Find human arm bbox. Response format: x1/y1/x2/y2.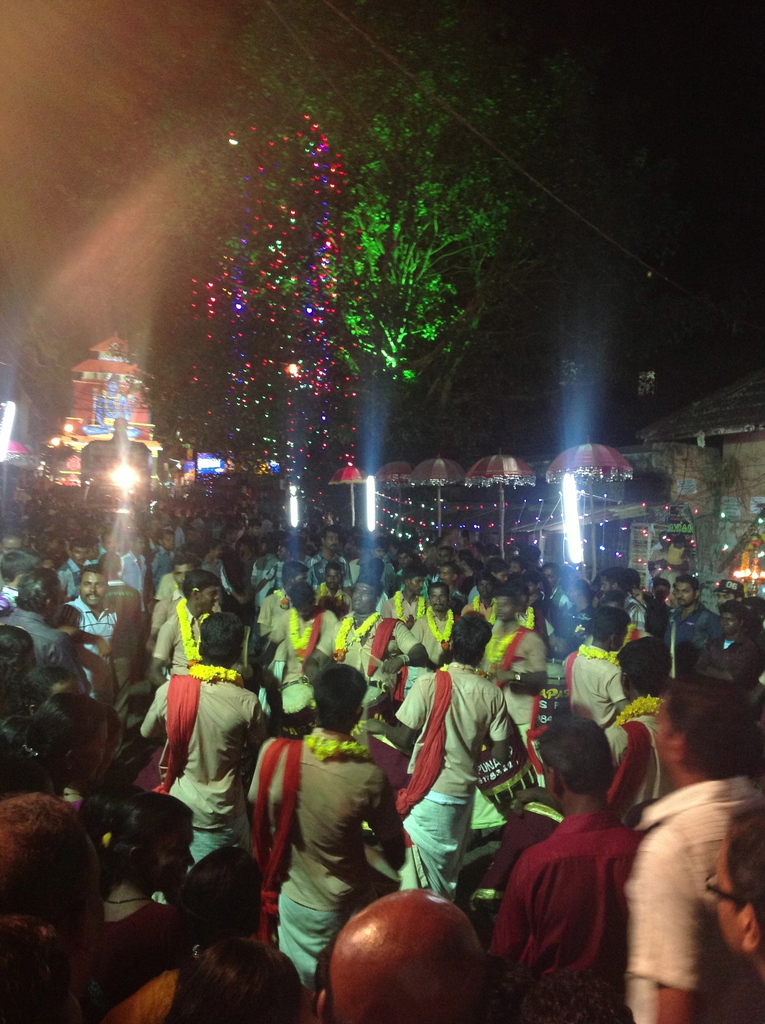
648/818/711/1023.
